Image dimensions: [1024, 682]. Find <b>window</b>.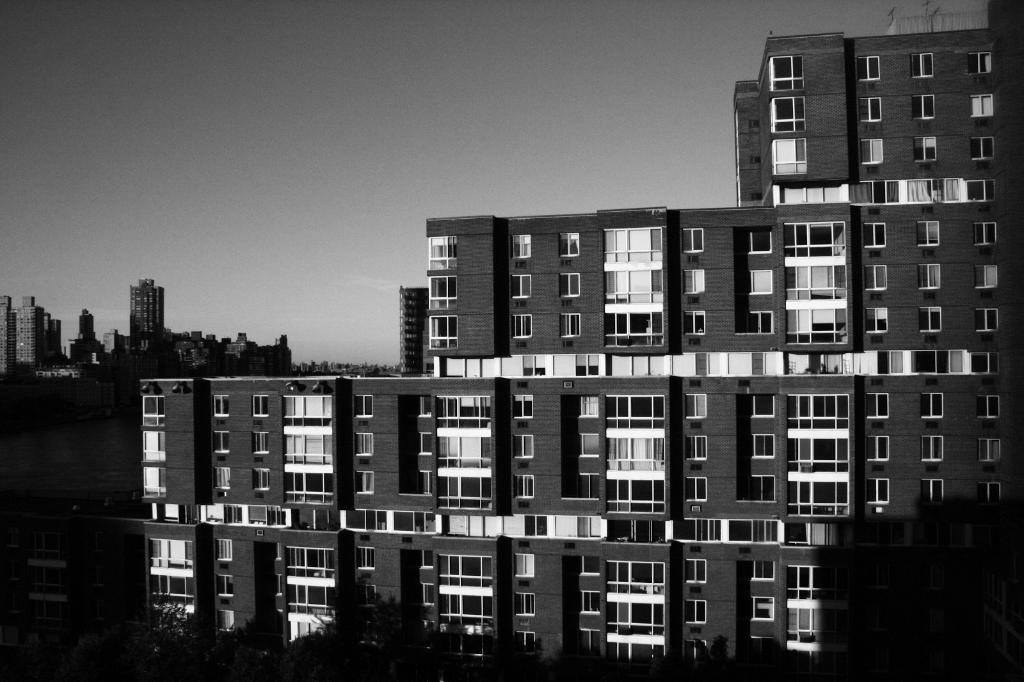
rect(507, 277, 531, 297).
